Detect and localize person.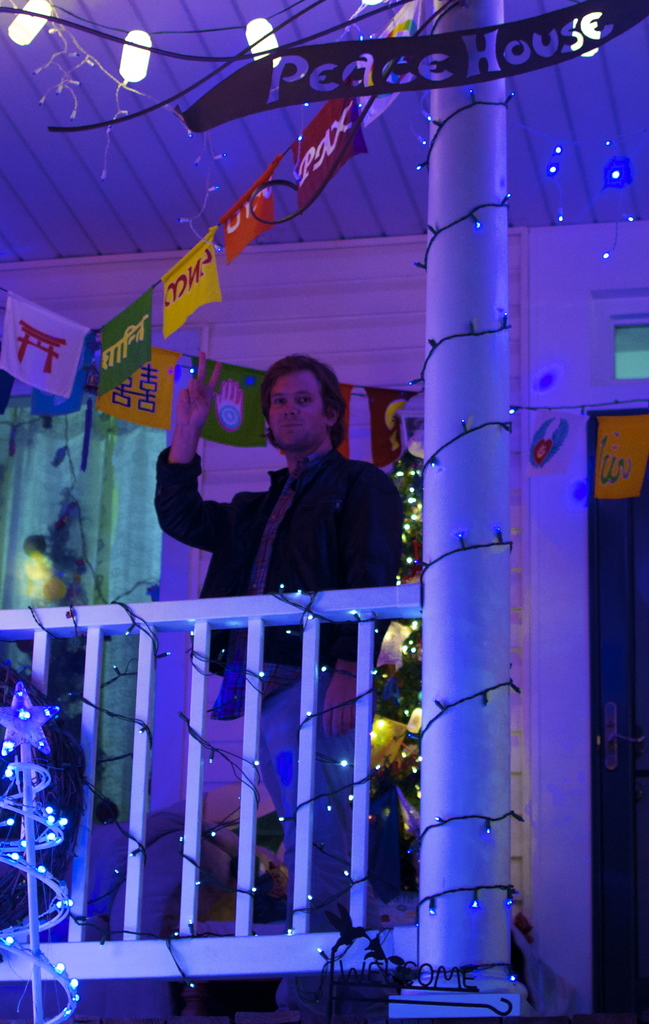
Localized at <box>156,306,409,792</box>.
